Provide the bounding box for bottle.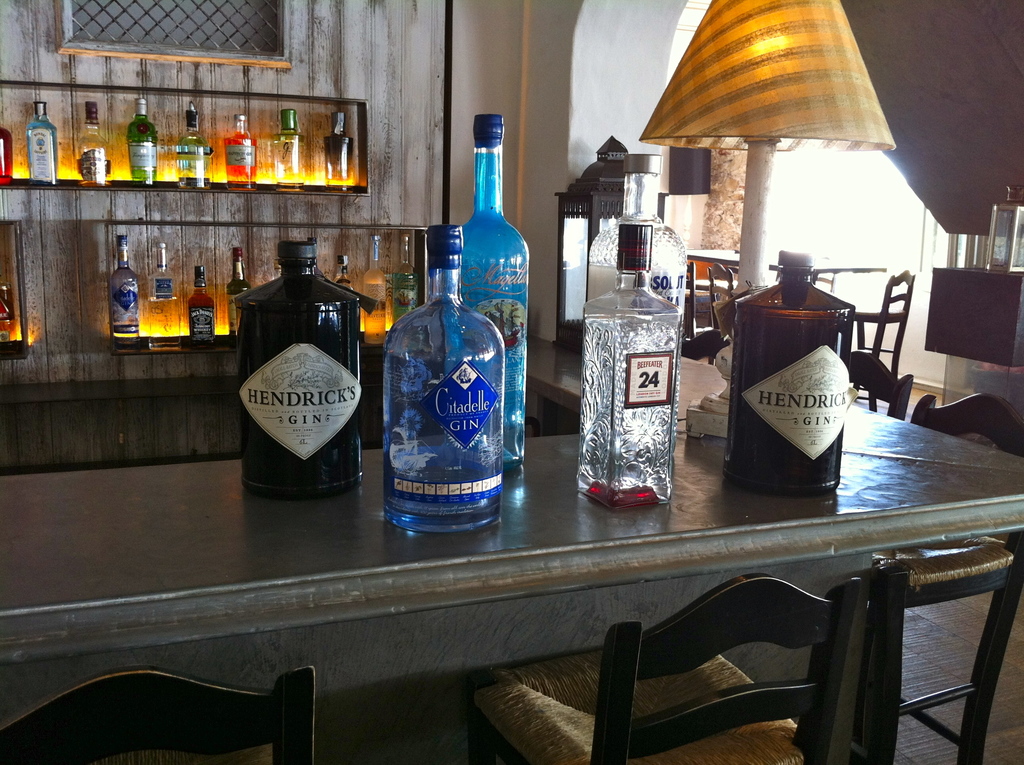
(left=222, top=242, right=243, bottom=314).
